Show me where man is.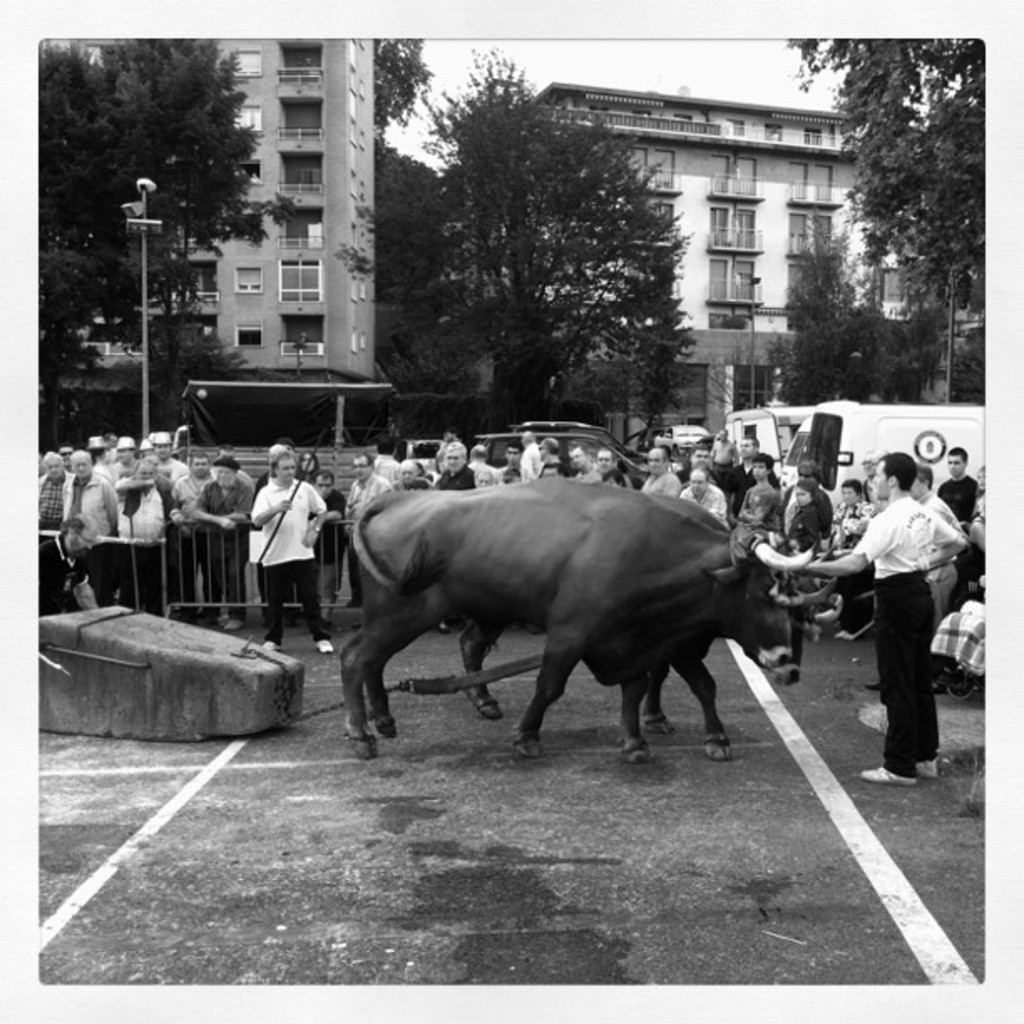
man is at [256,448,300,602].
